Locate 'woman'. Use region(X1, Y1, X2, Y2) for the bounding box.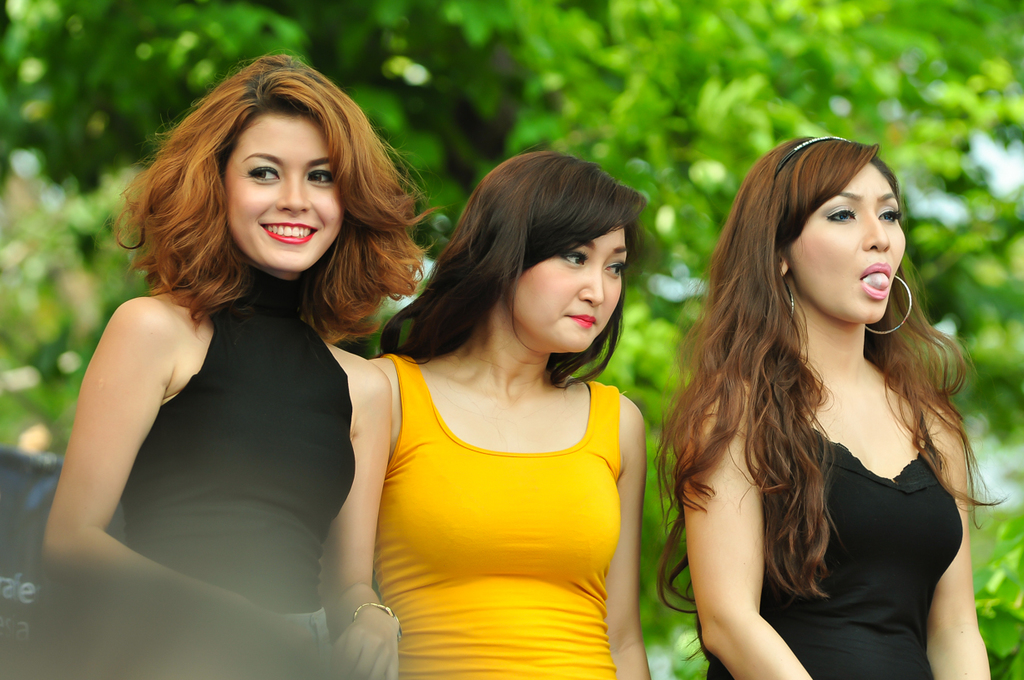
region(363, 150, 652, 679).
